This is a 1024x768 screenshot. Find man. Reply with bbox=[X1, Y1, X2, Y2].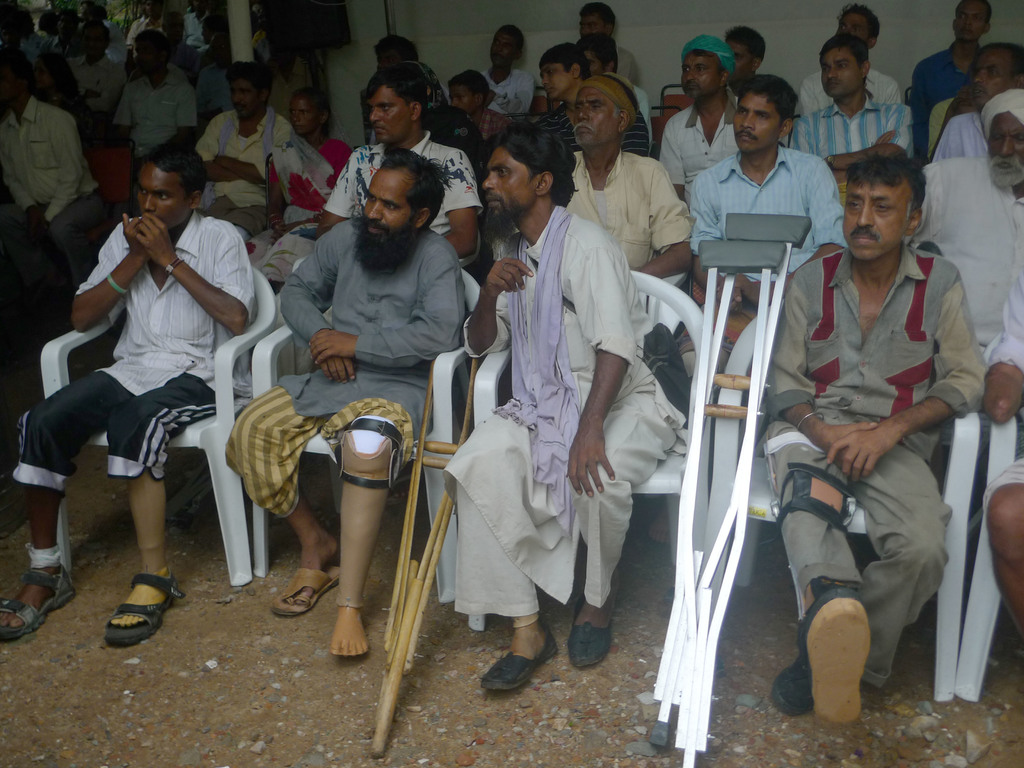
bbox=[659, 35, 741, 214].
